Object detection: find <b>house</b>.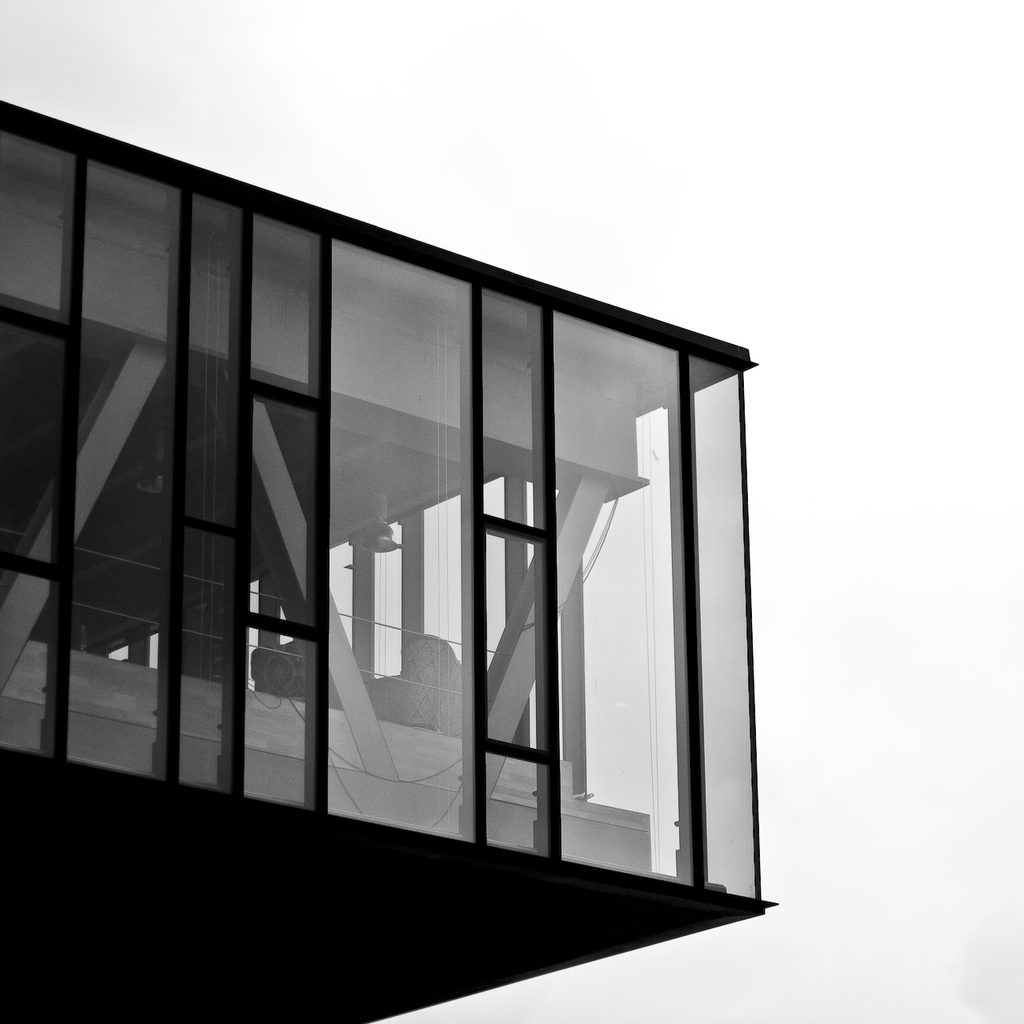
(0, 91, 796, 1015).
